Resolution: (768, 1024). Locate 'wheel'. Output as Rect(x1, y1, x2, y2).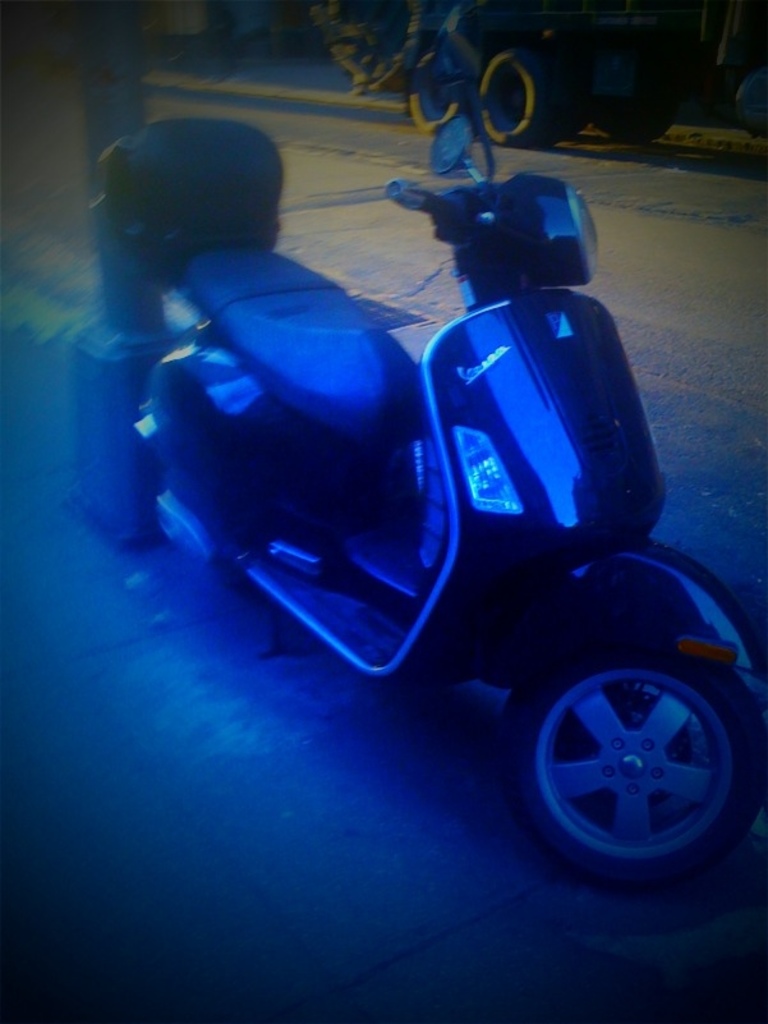
Rect(506, 643, 767, 881).
